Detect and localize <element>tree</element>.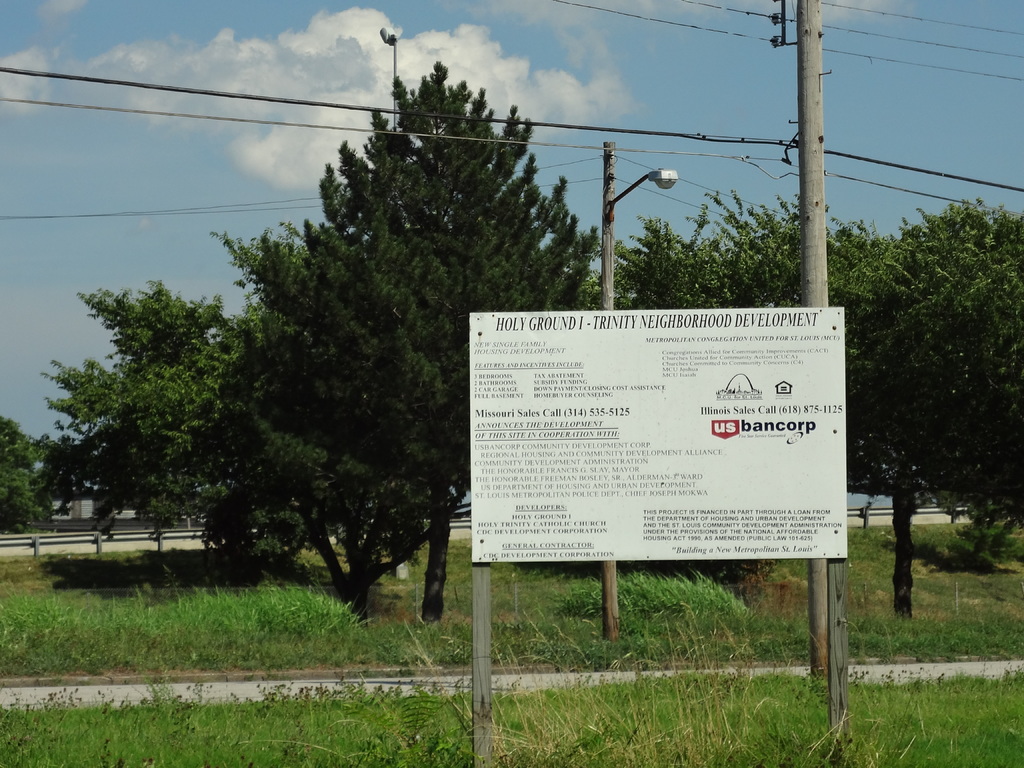
Localized at 828,221,989,619.
